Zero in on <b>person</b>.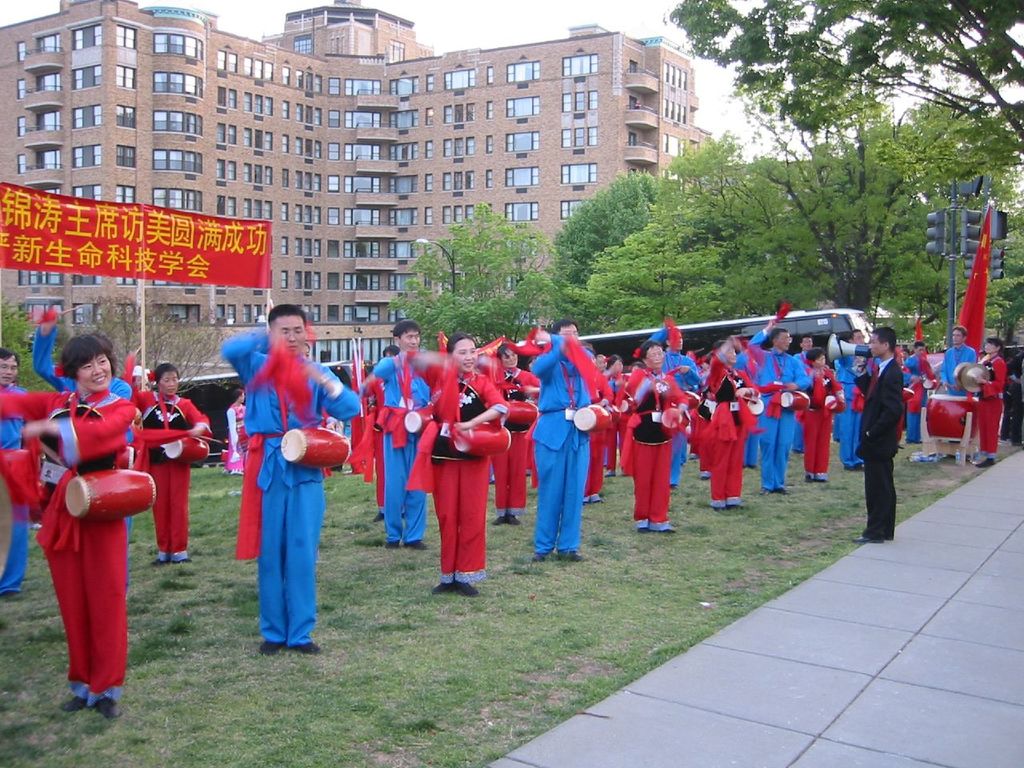
Zeroed in: (left=753, top=318, right=813, bottom=494).
